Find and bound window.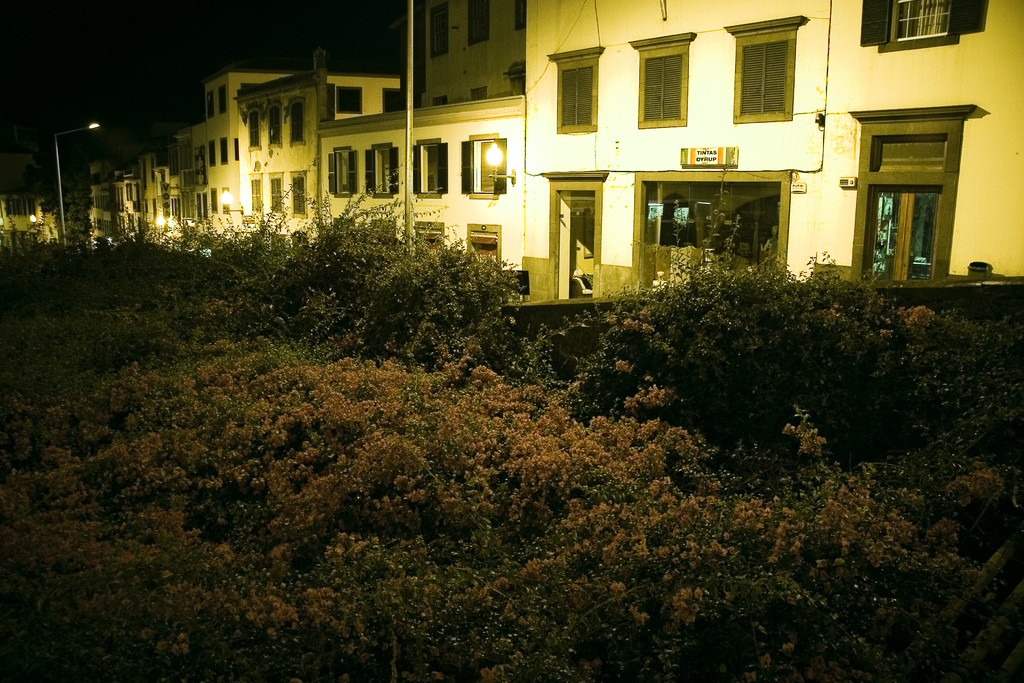
Bound: left=292, top=170, right=309, bottom=222.
